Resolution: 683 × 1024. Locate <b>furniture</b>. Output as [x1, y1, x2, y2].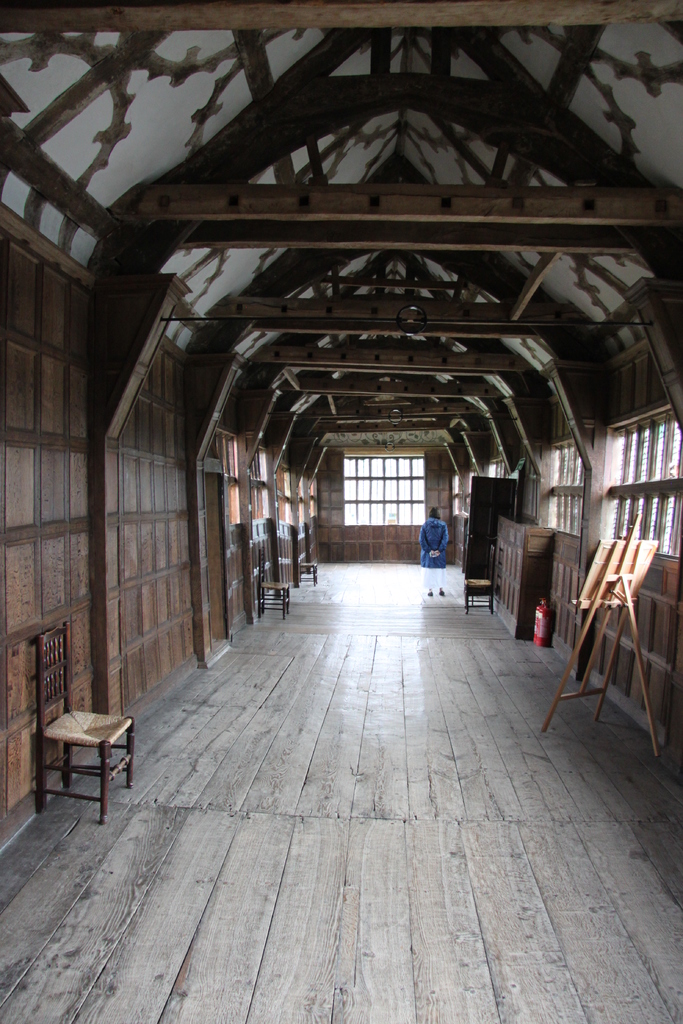
[296, 531, 318, 586].
